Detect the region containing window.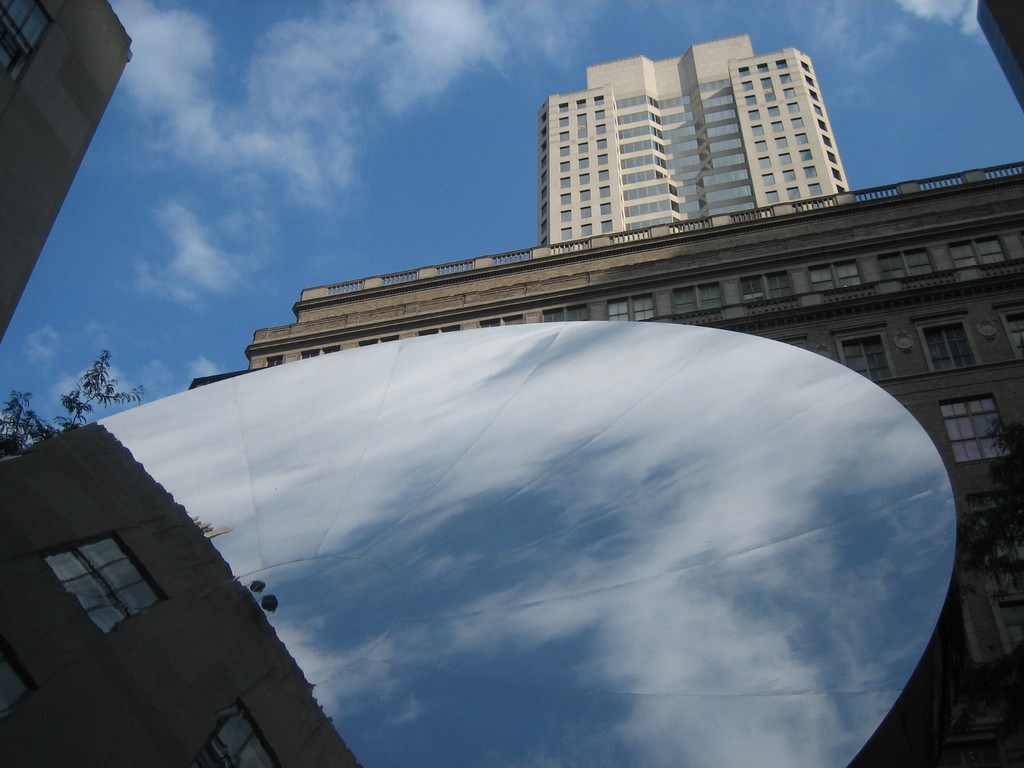
box=[0, 649, 29, 713].
